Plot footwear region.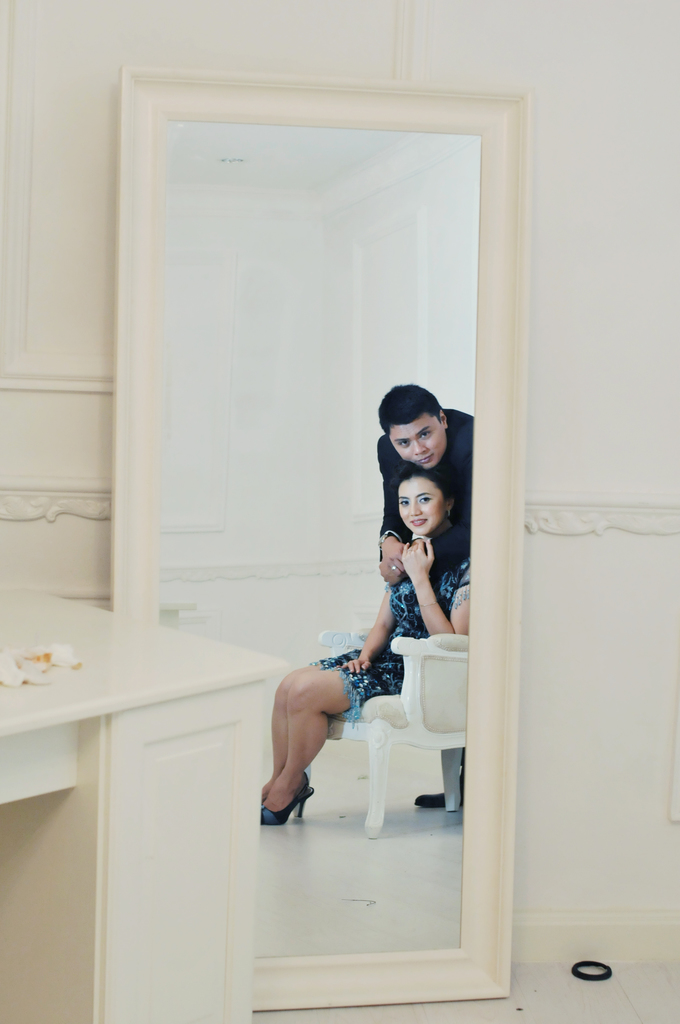
Plotted at rect(260, 772, 312, 824).
